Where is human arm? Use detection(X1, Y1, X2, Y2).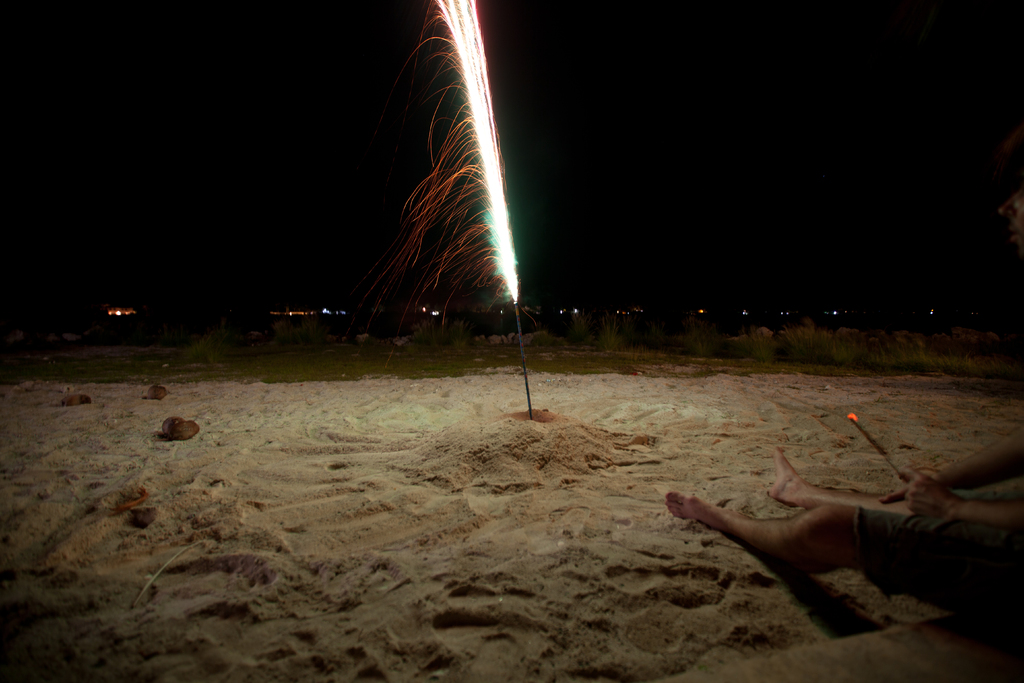
detection(909, 471, 1021, 525).
